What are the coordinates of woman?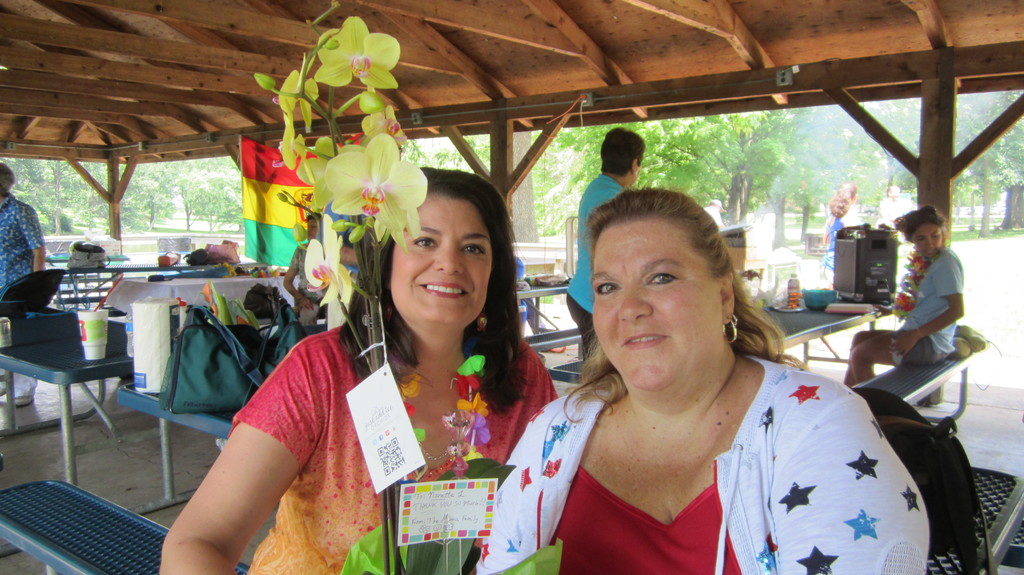
bbox=(279, 211, 326, 322).
